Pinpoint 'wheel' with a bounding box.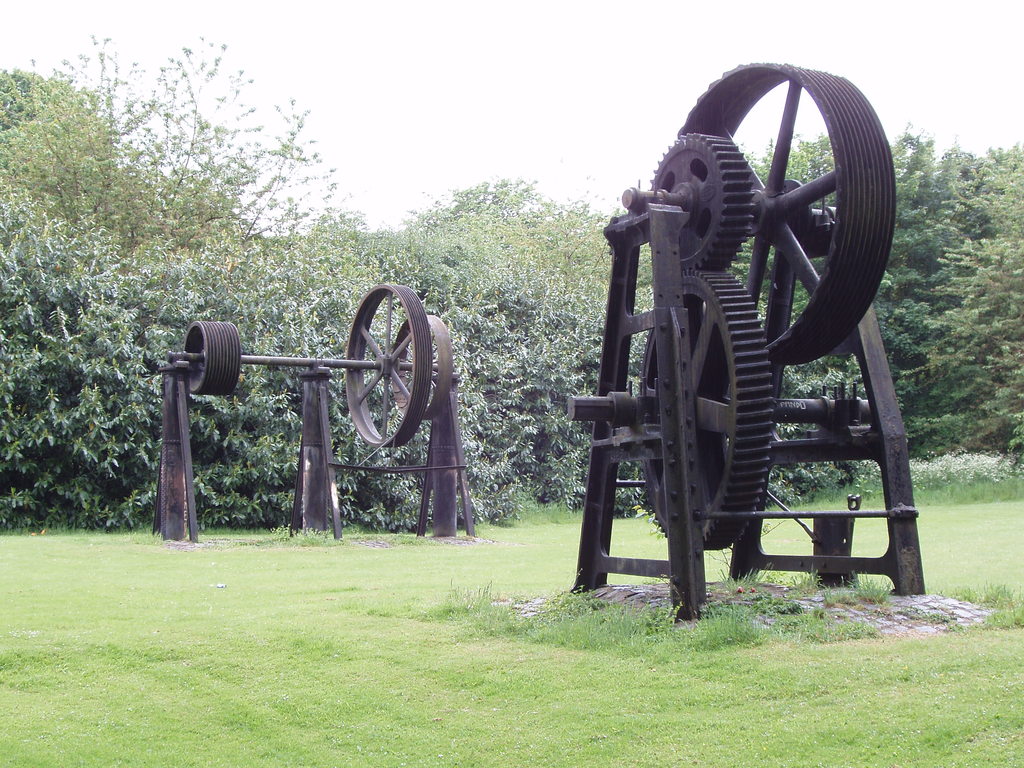
l=640, t=267, r=779, b=553.
